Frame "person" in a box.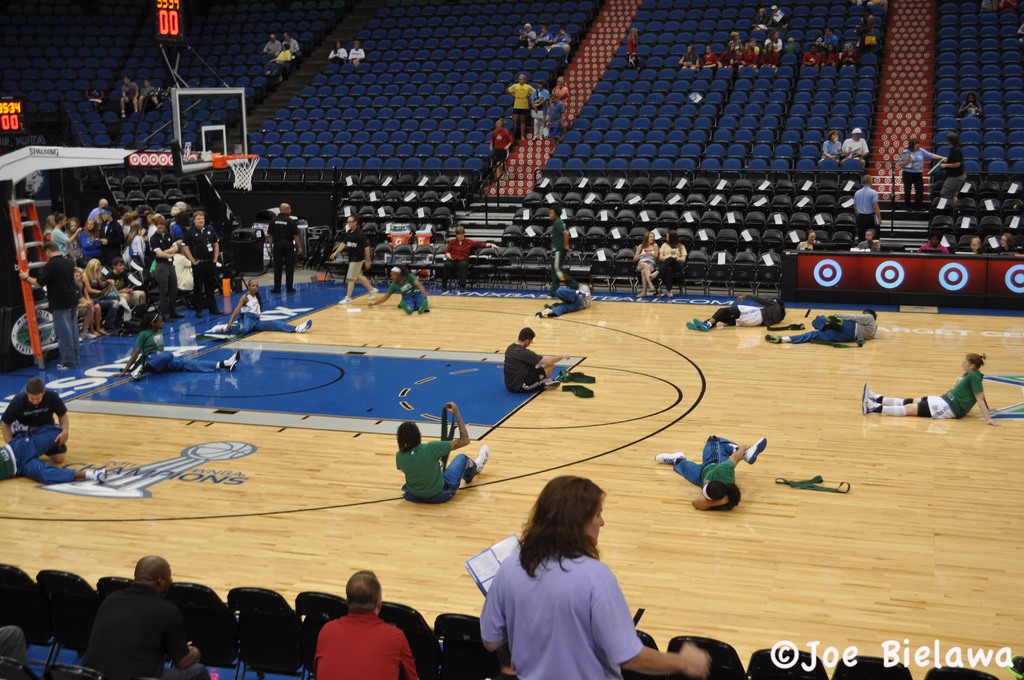
crop(111, 312, 243, 378).
